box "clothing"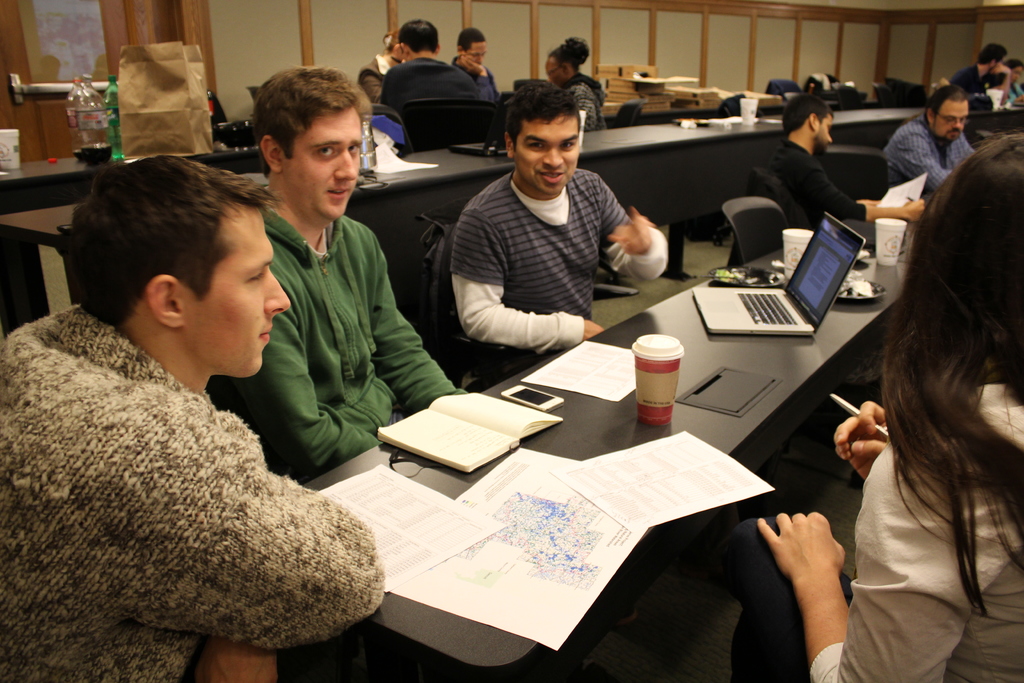
[1002,84,1023,108]
